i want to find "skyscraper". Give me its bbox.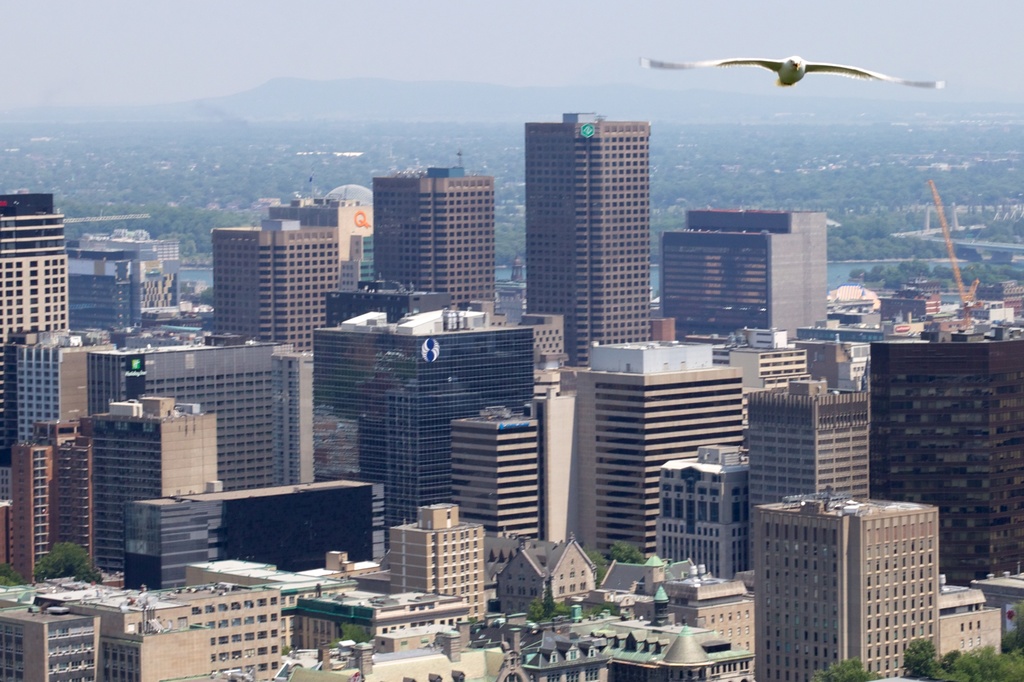
{"x1": 271, "y1": 633, "x2": 509, "y2": 681}.
